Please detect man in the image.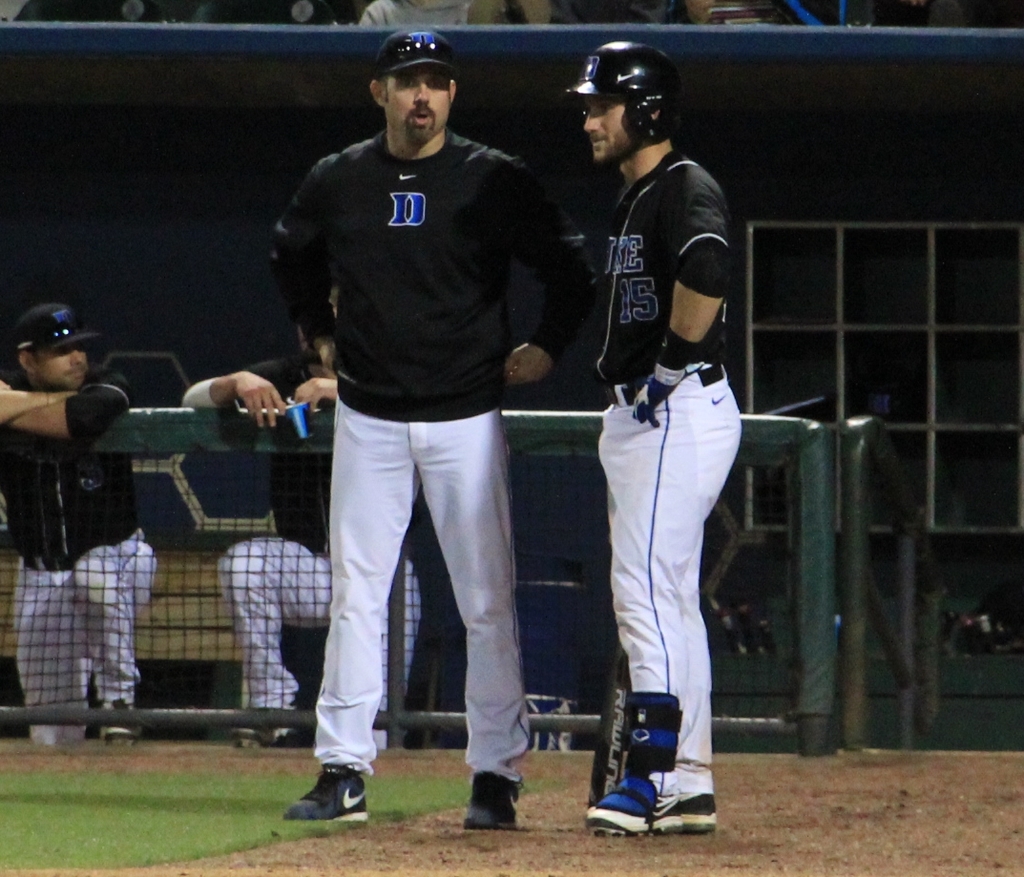
{"x1": 0, "y1": 302, "x2": 157, "y2": 743}.
